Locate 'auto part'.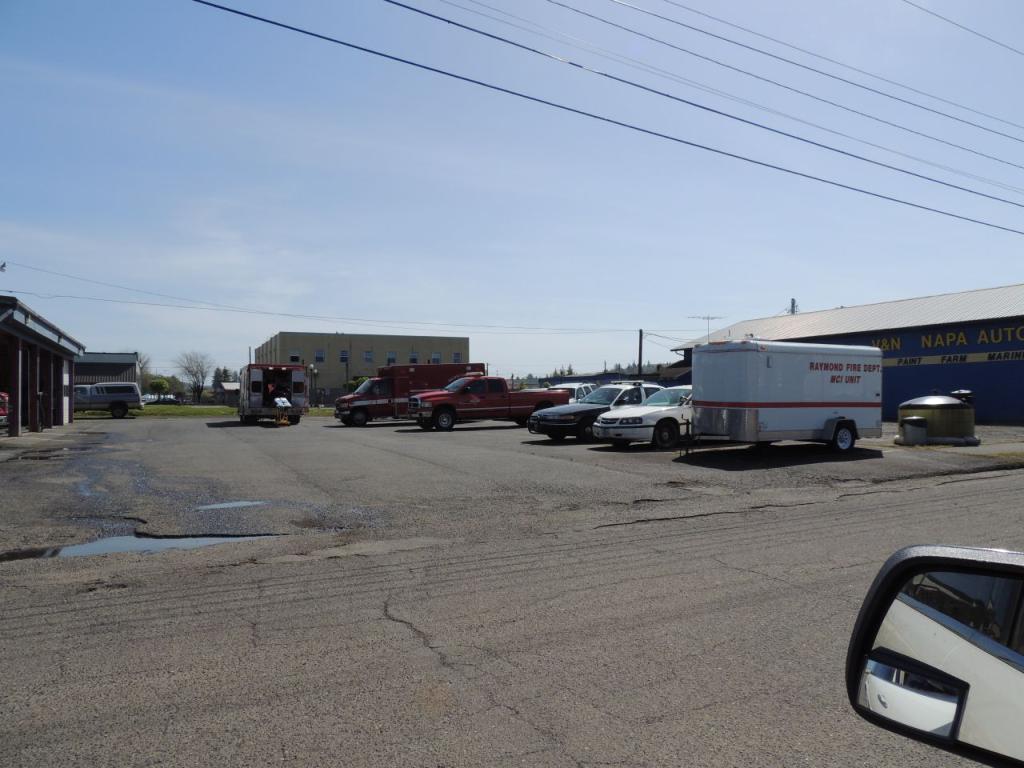
Bounding box: (left=578, top=384, right=630, bottom=404).
